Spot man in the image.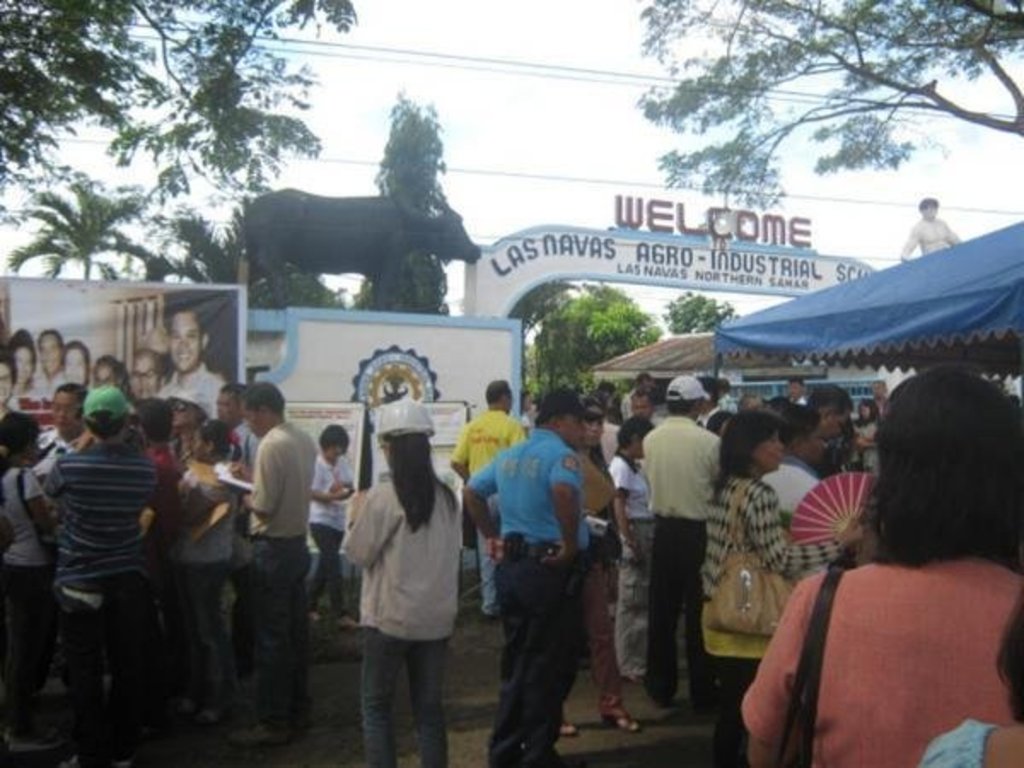
man found at locate(225, 370, 317, 748).
